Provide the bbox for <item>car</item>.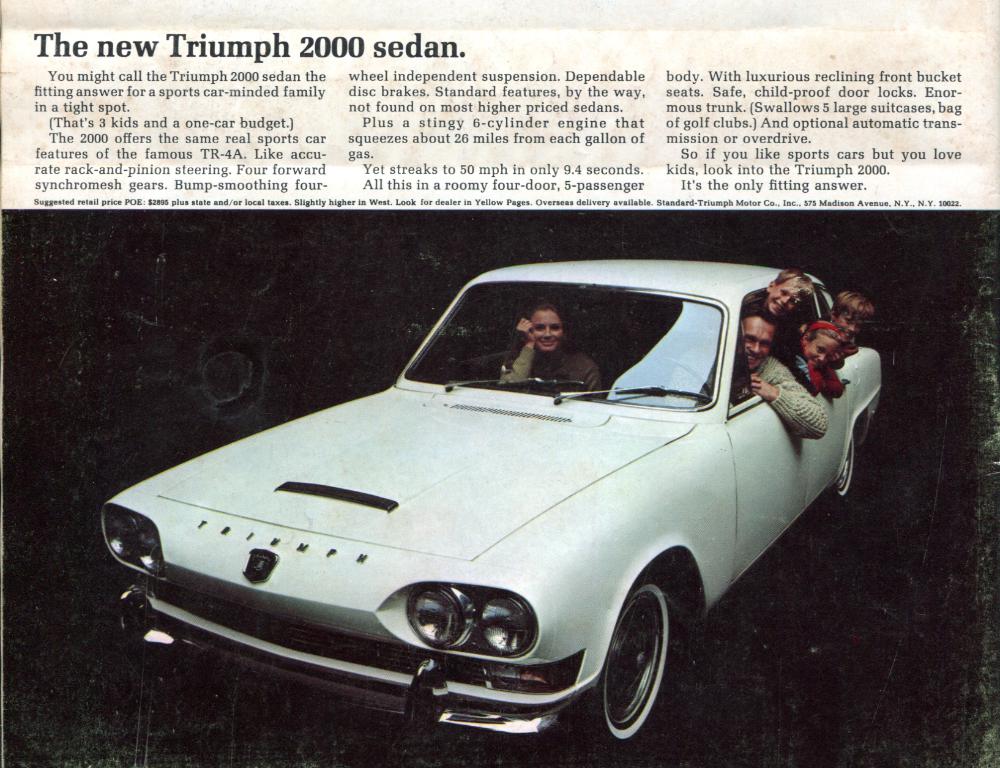
x1=96 y1=256 x2=882 y2=744.
